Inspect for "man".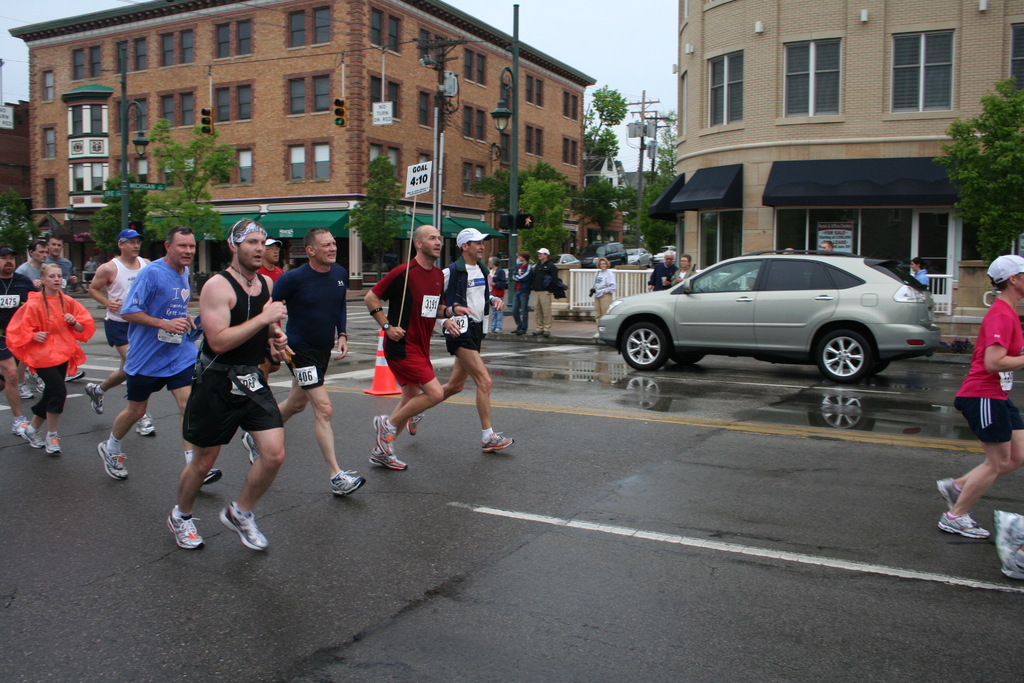
Inspection: BBox(525, 247, 563, 342).
